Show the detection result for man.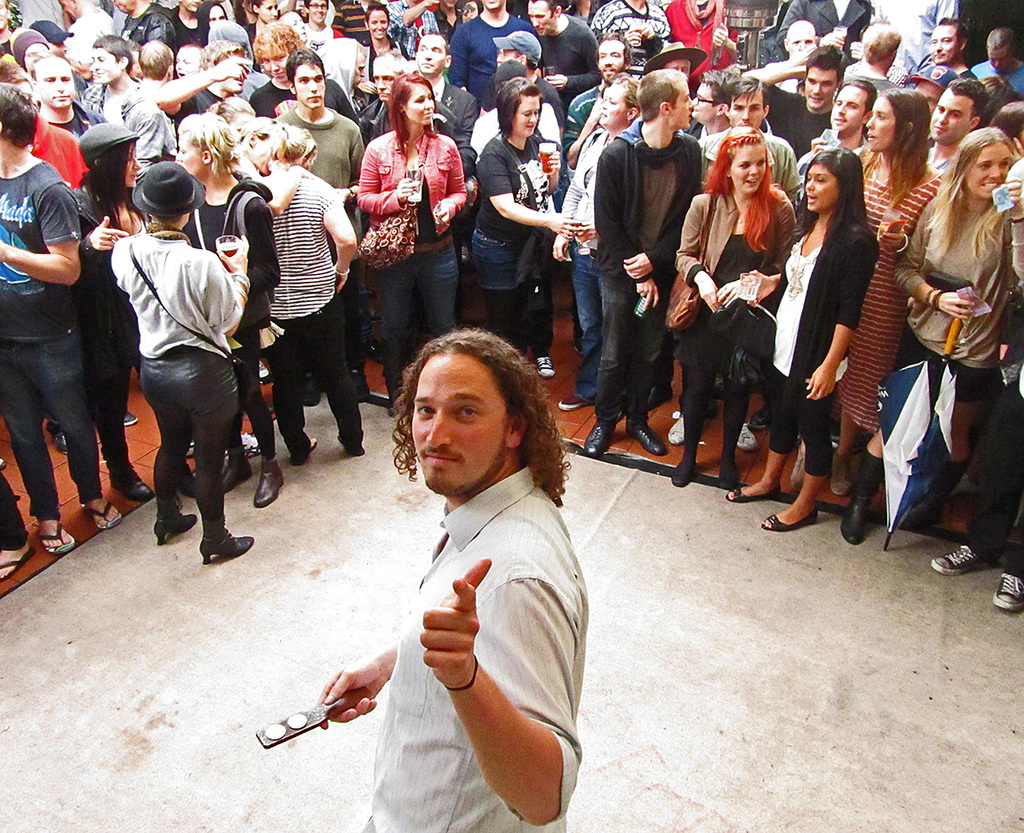
select_region(116, 39, 175, 162).
